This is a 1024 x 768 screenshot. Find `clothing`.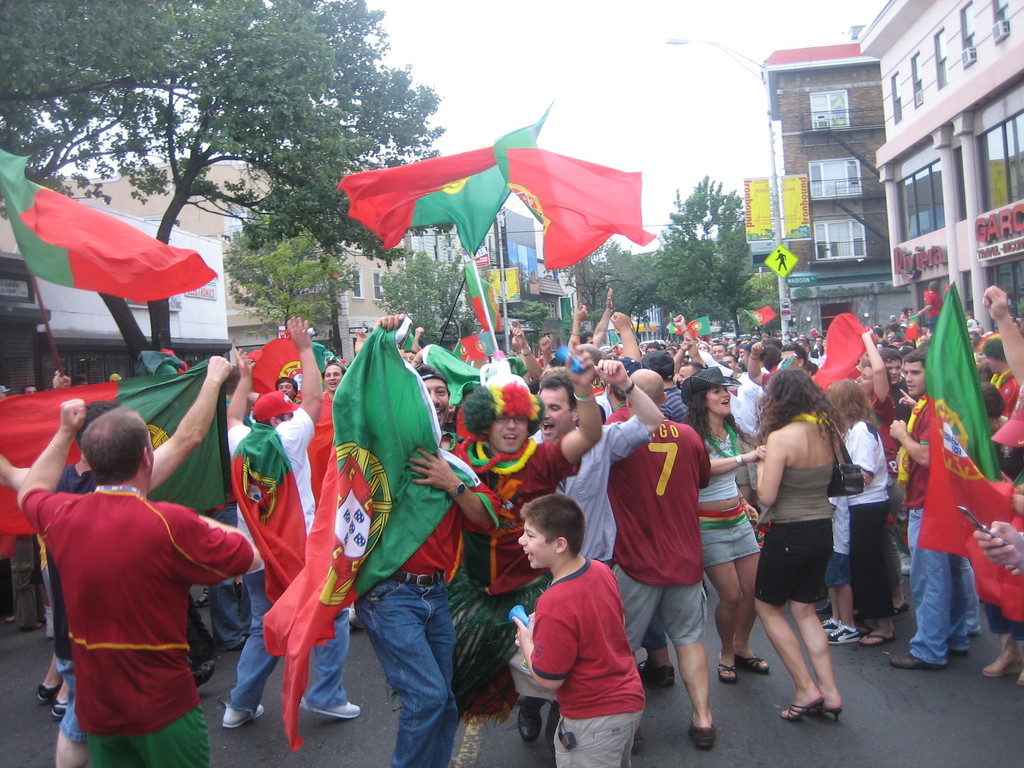
Bounding box: <box>528,561,642,767</box>.
